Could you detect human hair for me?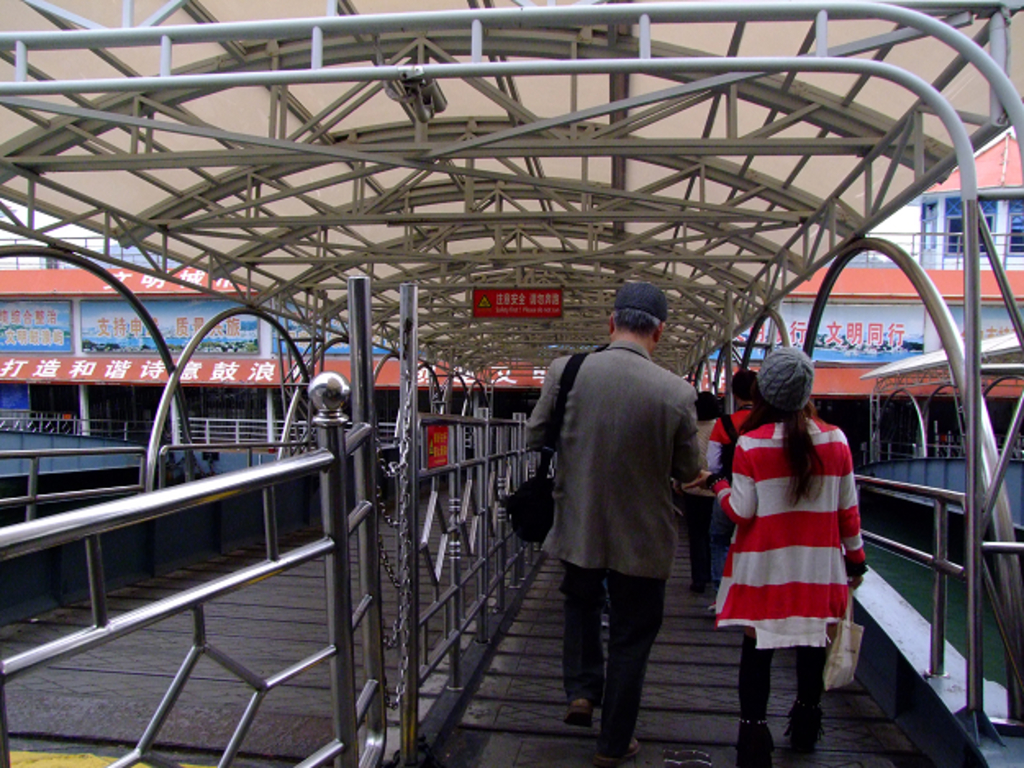
Detection result: [613, 308, 667, 346].
